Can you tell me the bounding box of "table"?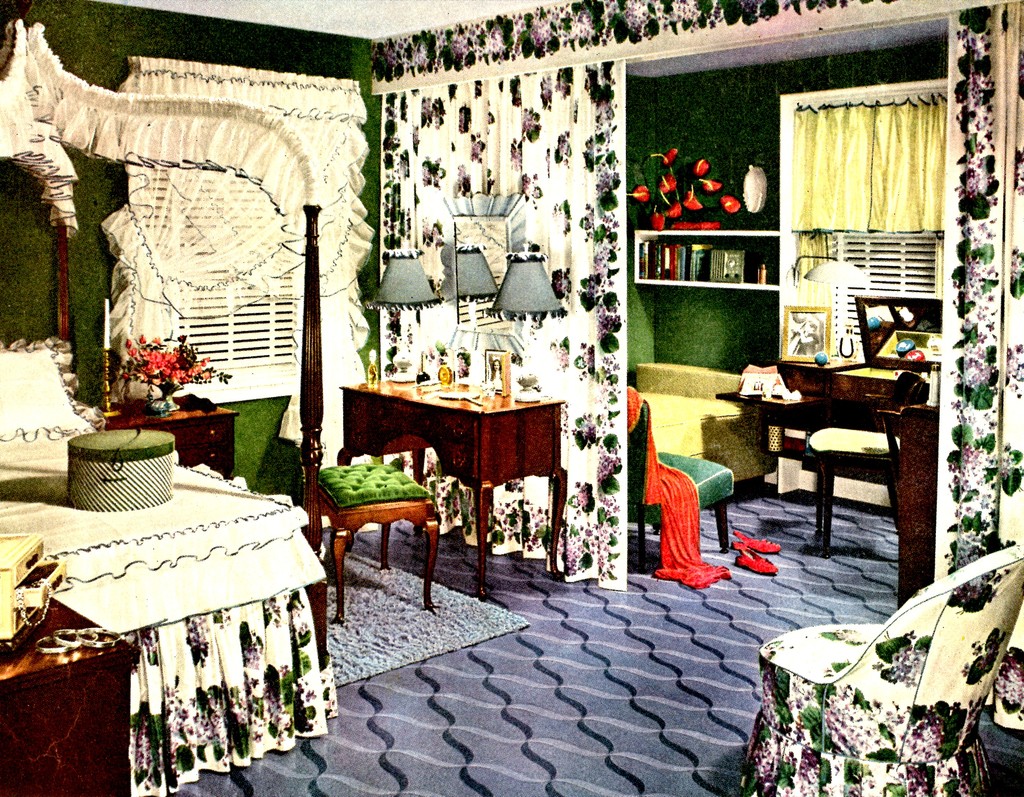
Rect(359, 392, 570, 561).
